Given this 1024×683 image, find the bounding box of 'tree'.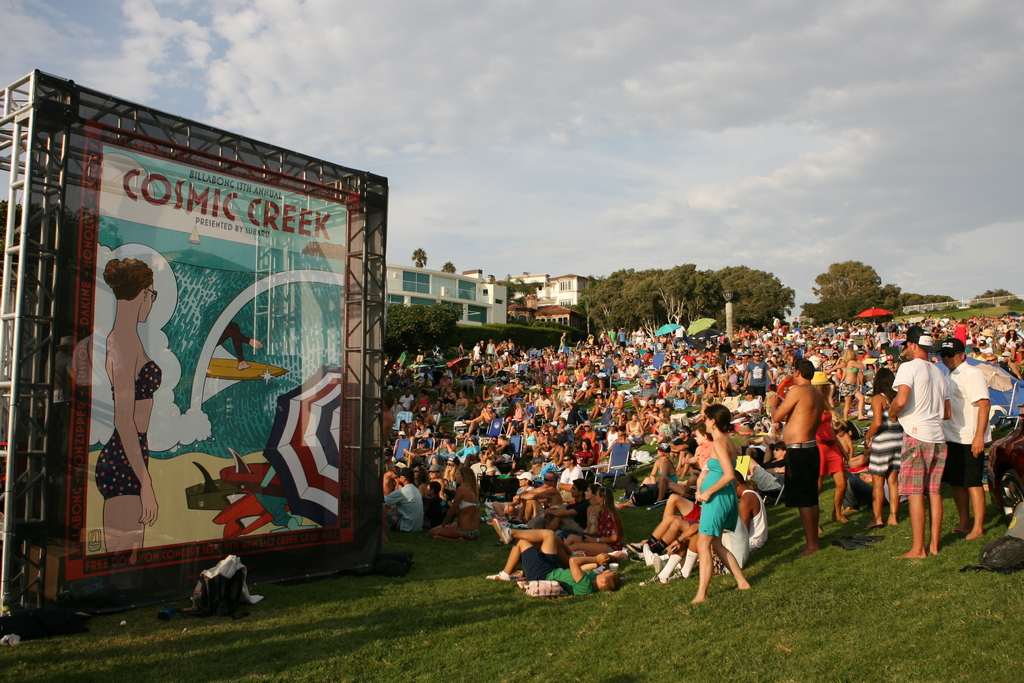
pyautogui.locateOnScreen(968, 288, 1011, 311).
